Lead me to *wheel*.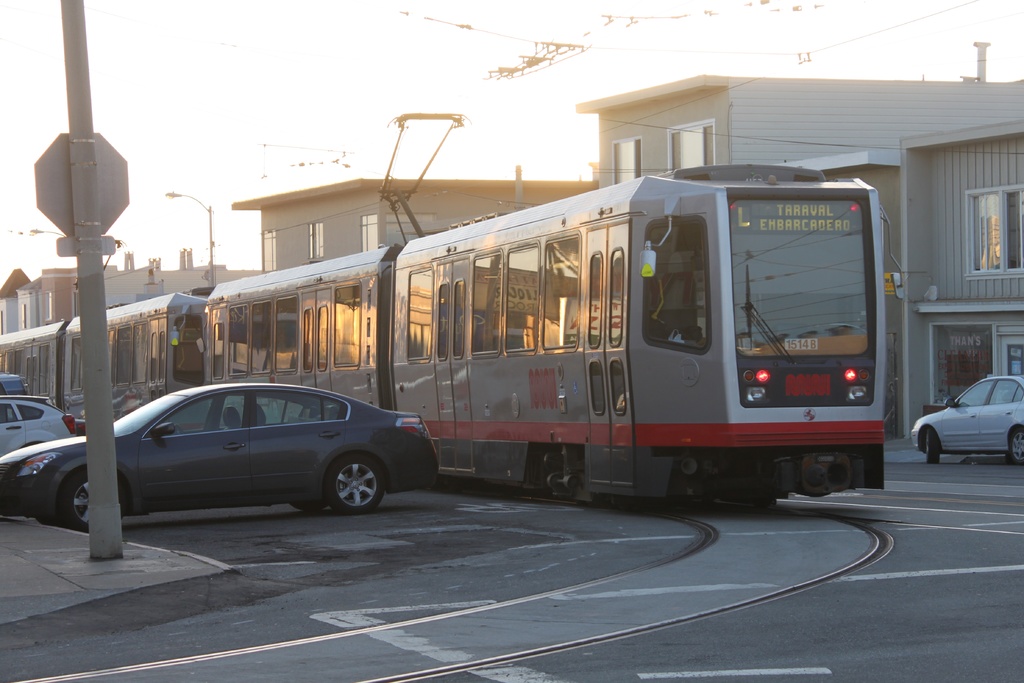
Lead to region(59, 465, 128, 527).
